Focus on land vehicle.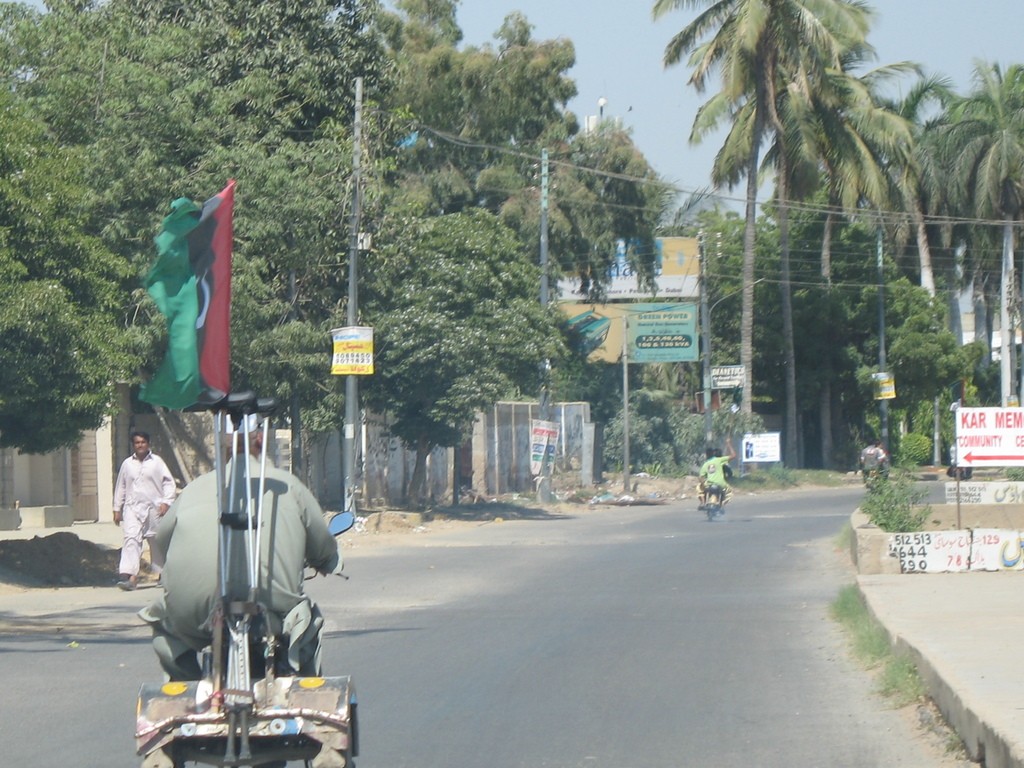
Focused at locate(703, 484, 723, 520).
